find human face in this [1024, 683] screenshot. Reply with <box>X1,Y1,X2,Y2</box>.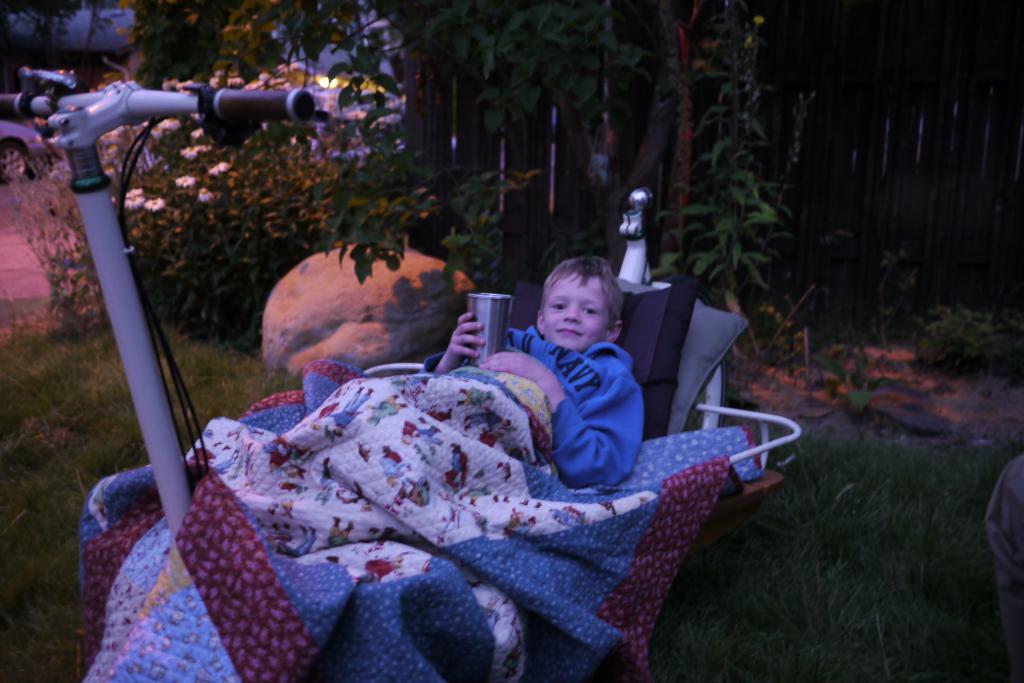
<box>546,272,609,356</box>.
